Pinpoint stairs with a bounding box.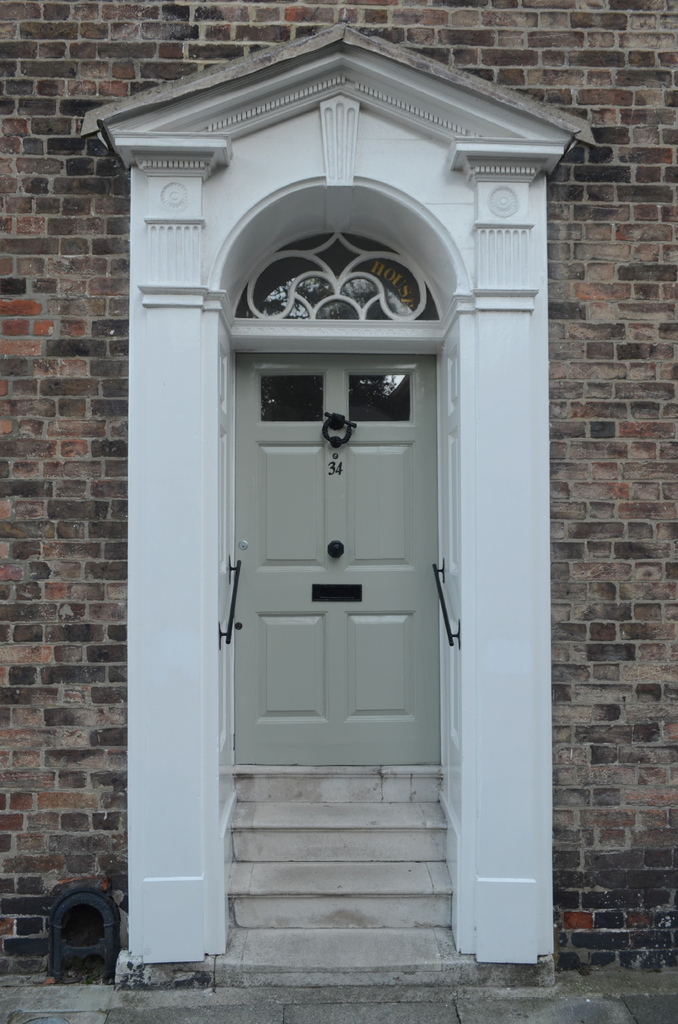
left=219, top=764, right=467, bottom=960.
